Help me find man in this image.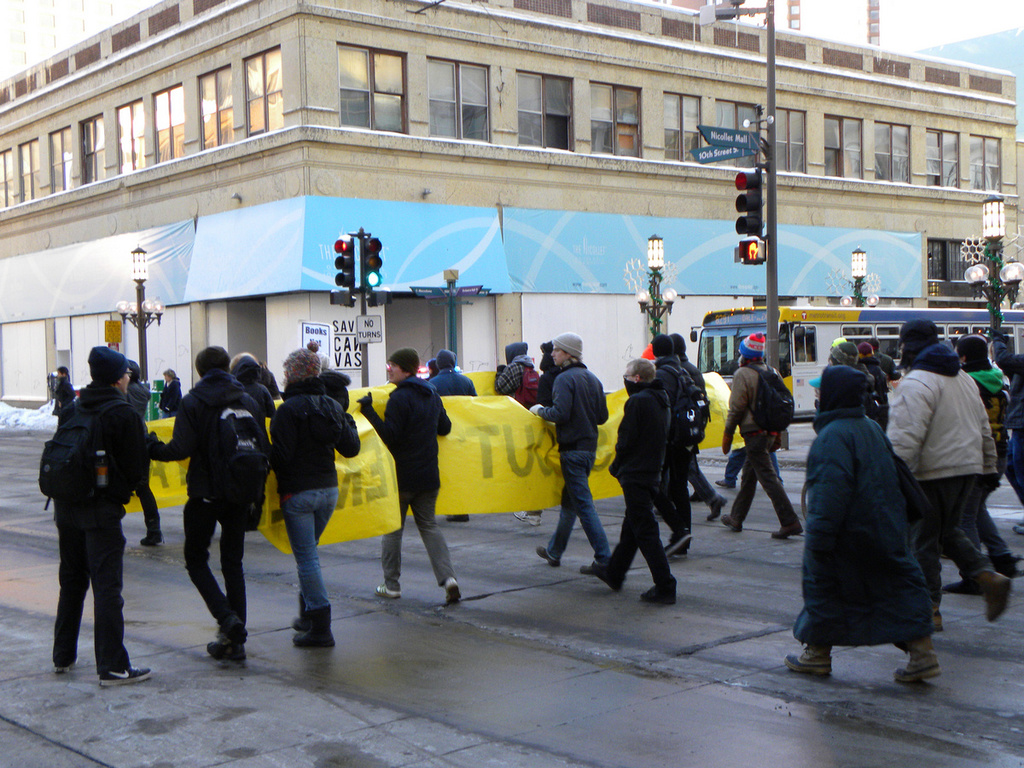
Found it: left=135, top=335, right=288, bottom=670.
